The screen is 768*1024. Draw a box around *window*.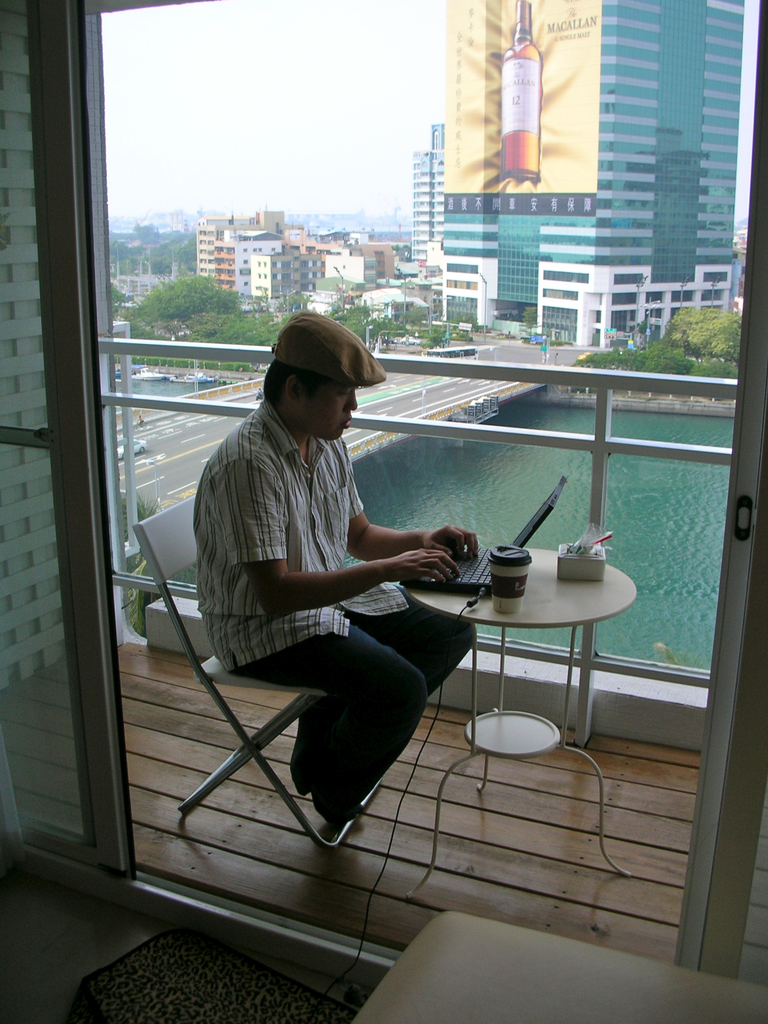
detection(294, 280, 301, 285).
